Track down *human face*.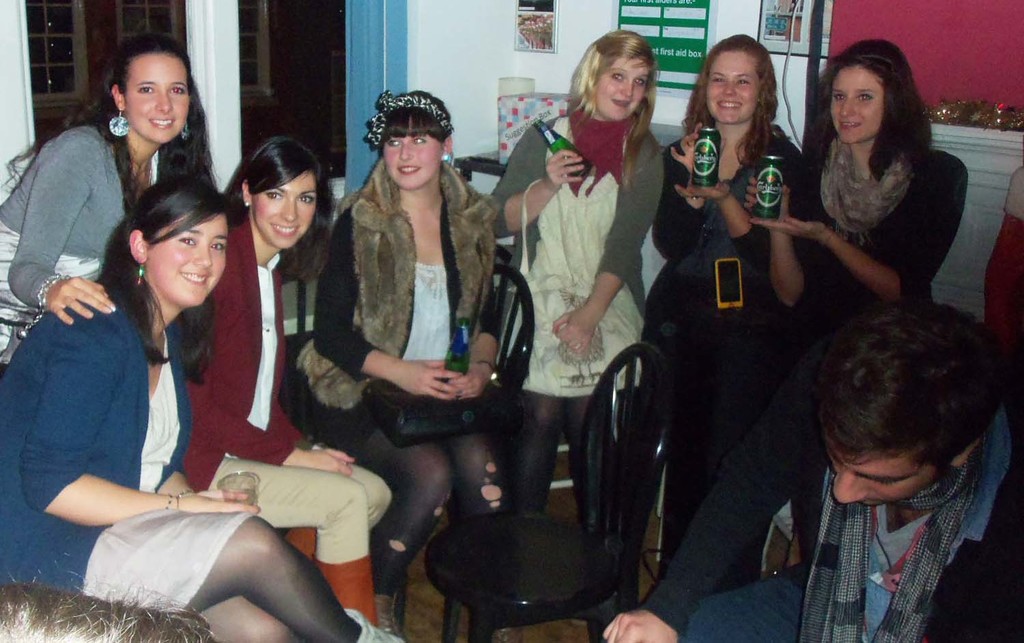
Tracked to box=[113, 56, 188, 145].
